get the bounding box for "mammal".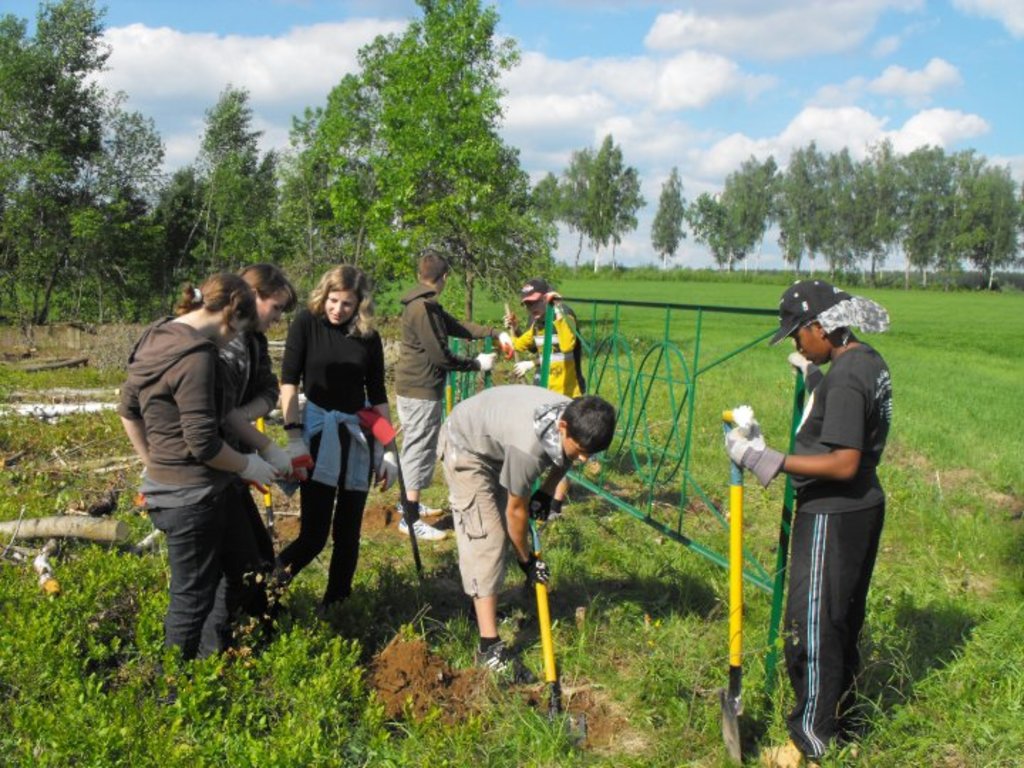
<bbox>394, 253, 516, 546</bbox>.
